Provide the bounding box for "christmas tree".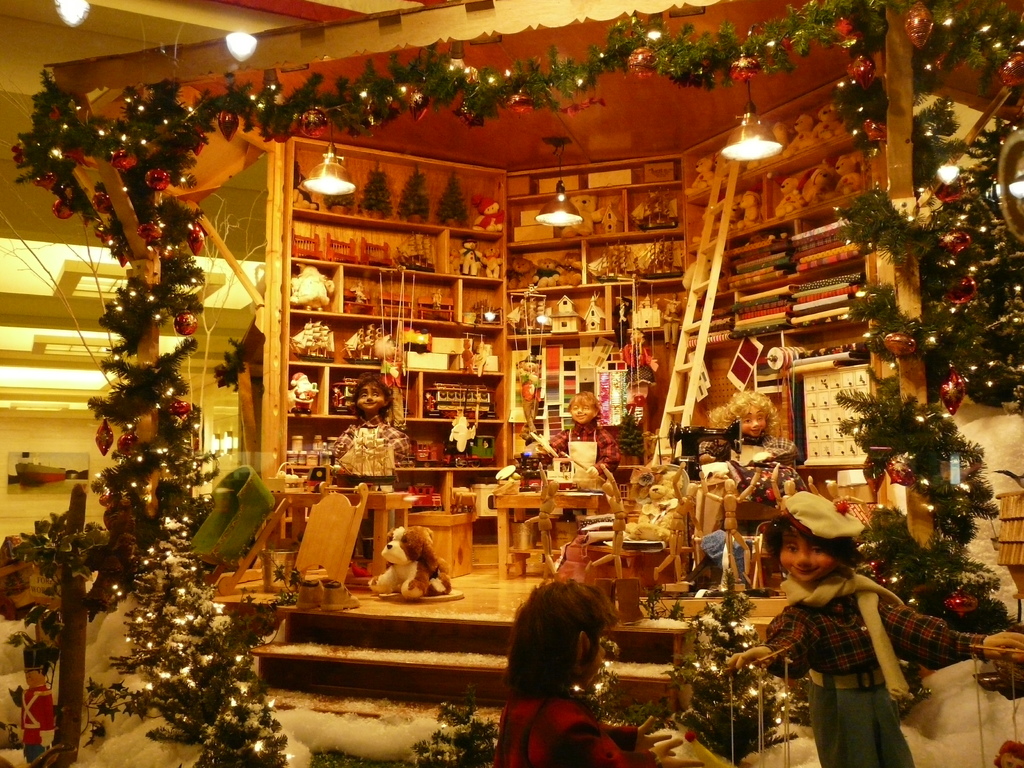
351:161:392:218.
